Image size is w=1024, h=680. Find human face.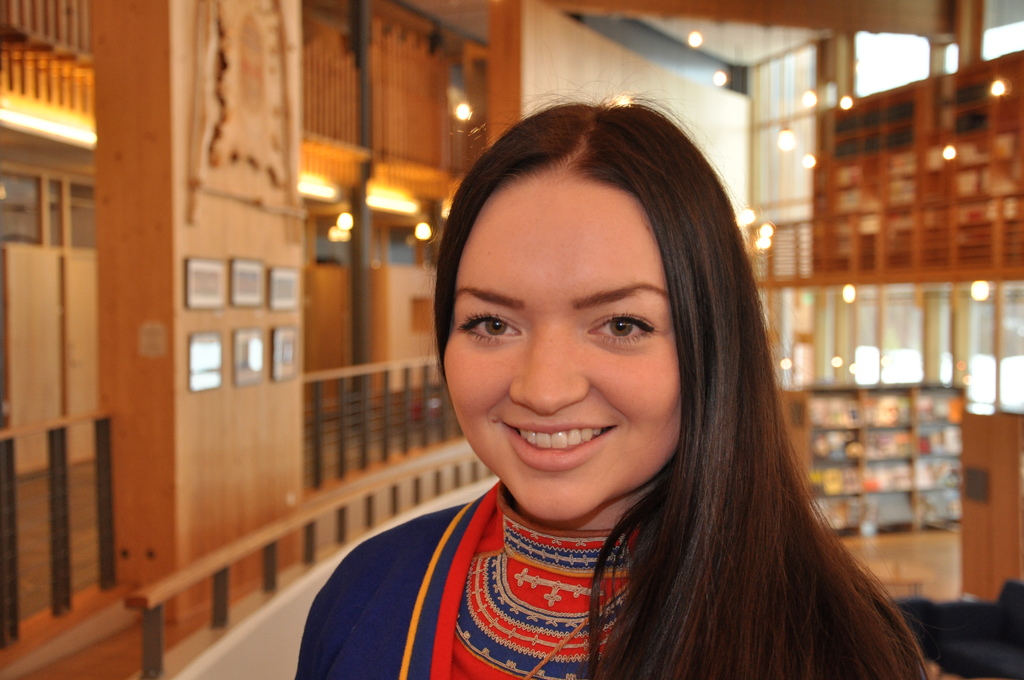
crop(442, 172, 682, 523).
